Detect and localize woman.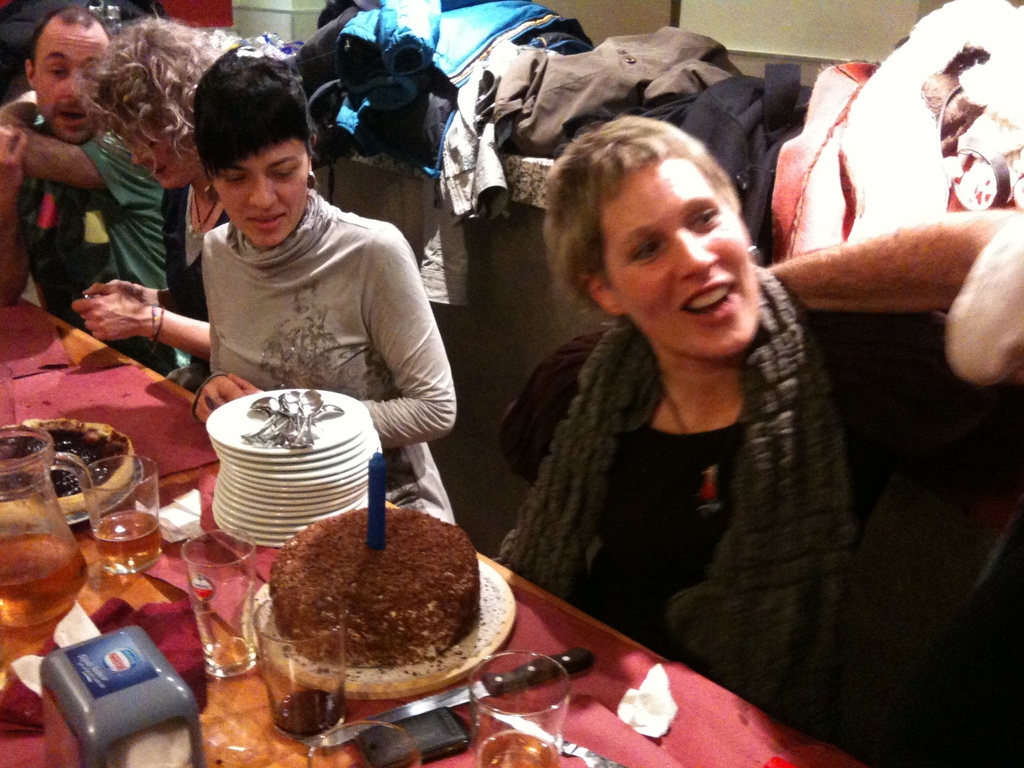
Localized at bbox=(500, 114, 855, 730).
